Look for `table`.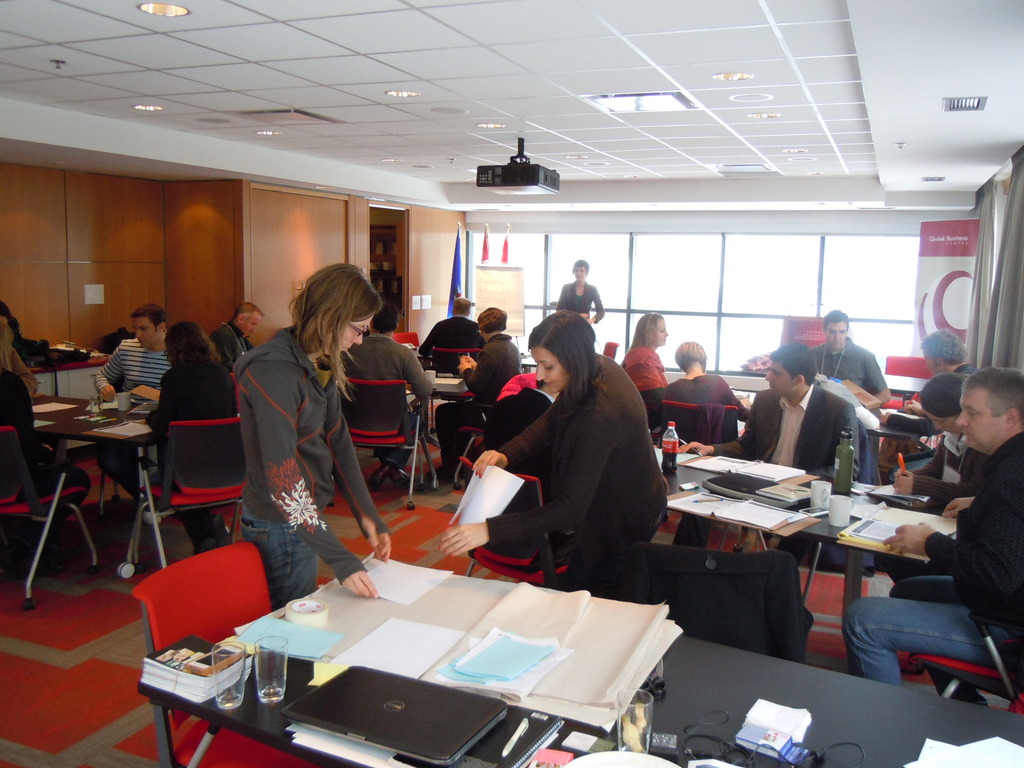
Found: 15/397/172/601.
